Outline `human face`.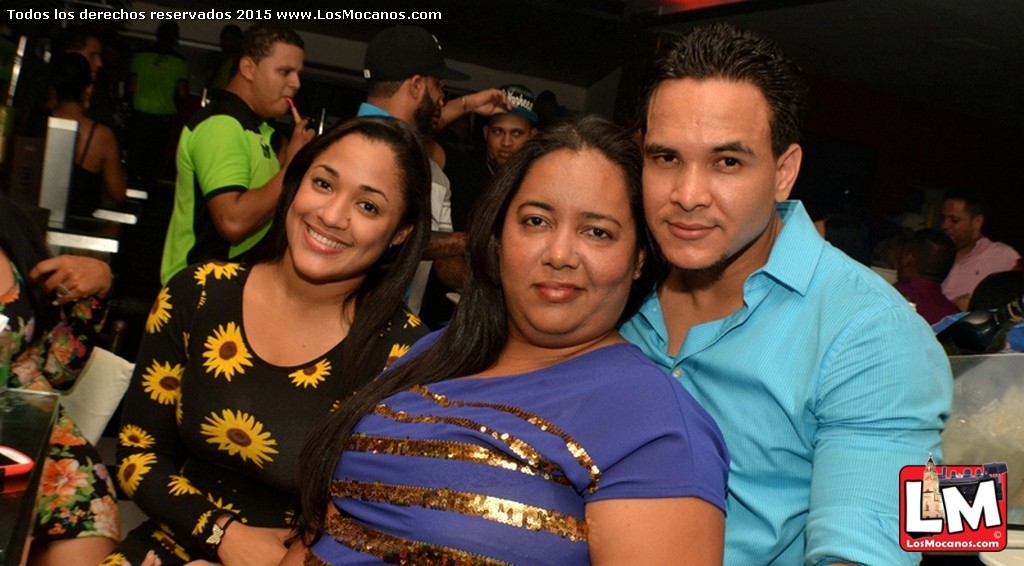
Outline: box(495, 147, 636, 341).
